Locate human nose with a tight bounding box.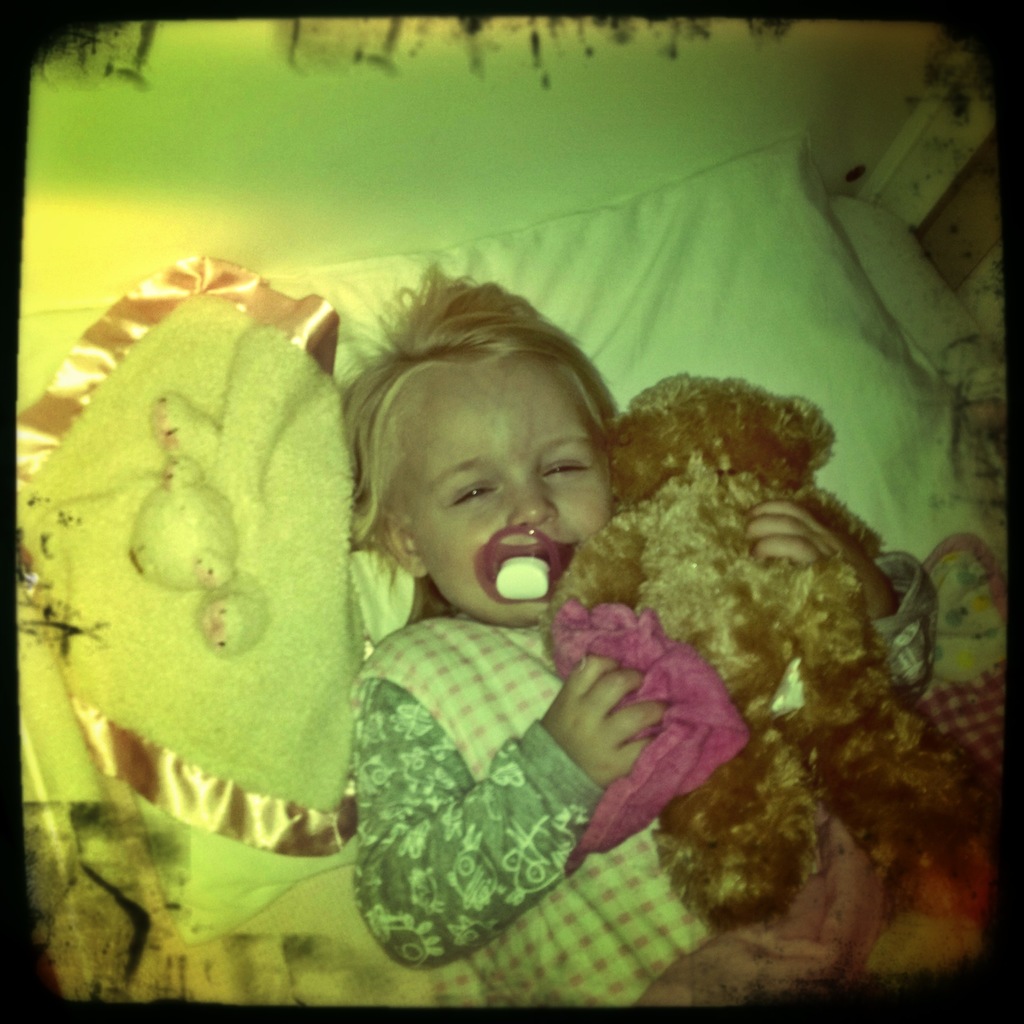
(left=513, top=481, right=555, bottom=522).
